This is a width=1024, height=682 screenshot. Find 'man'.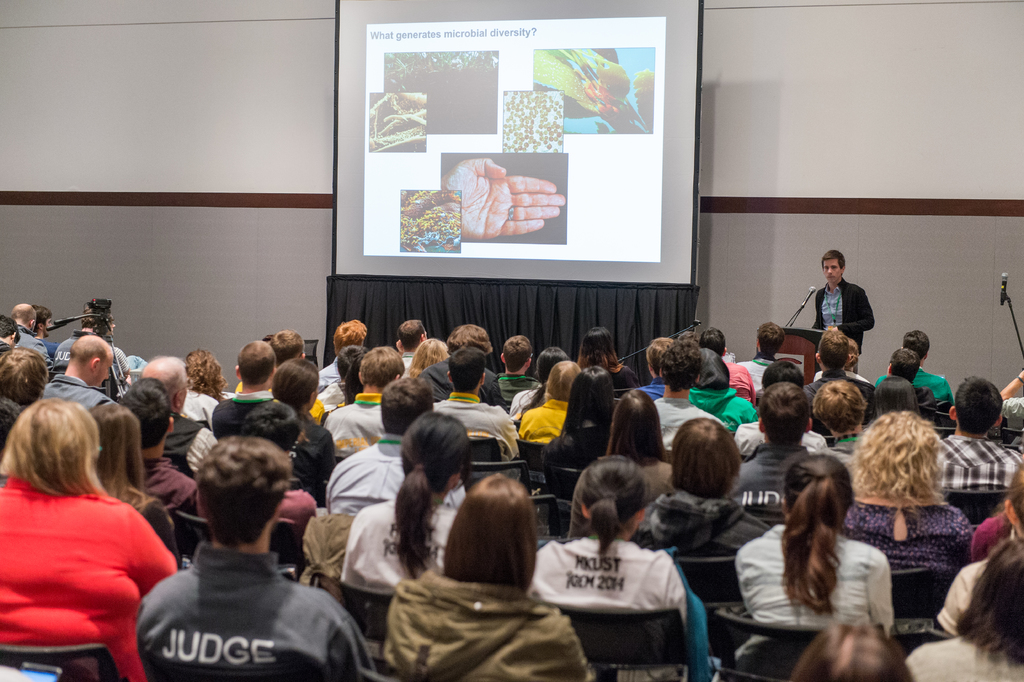
Bounding box: x1=940, y1=372, x2=1023, y2=488.
